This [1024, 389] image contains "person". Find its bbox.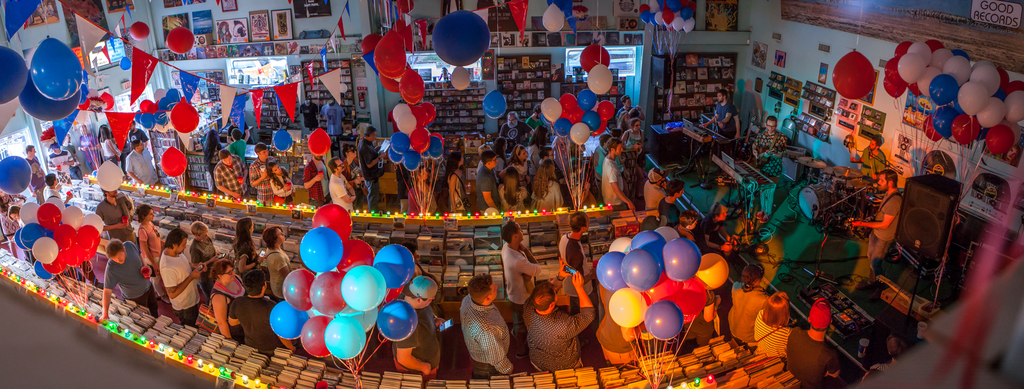
460 268 513 376.
